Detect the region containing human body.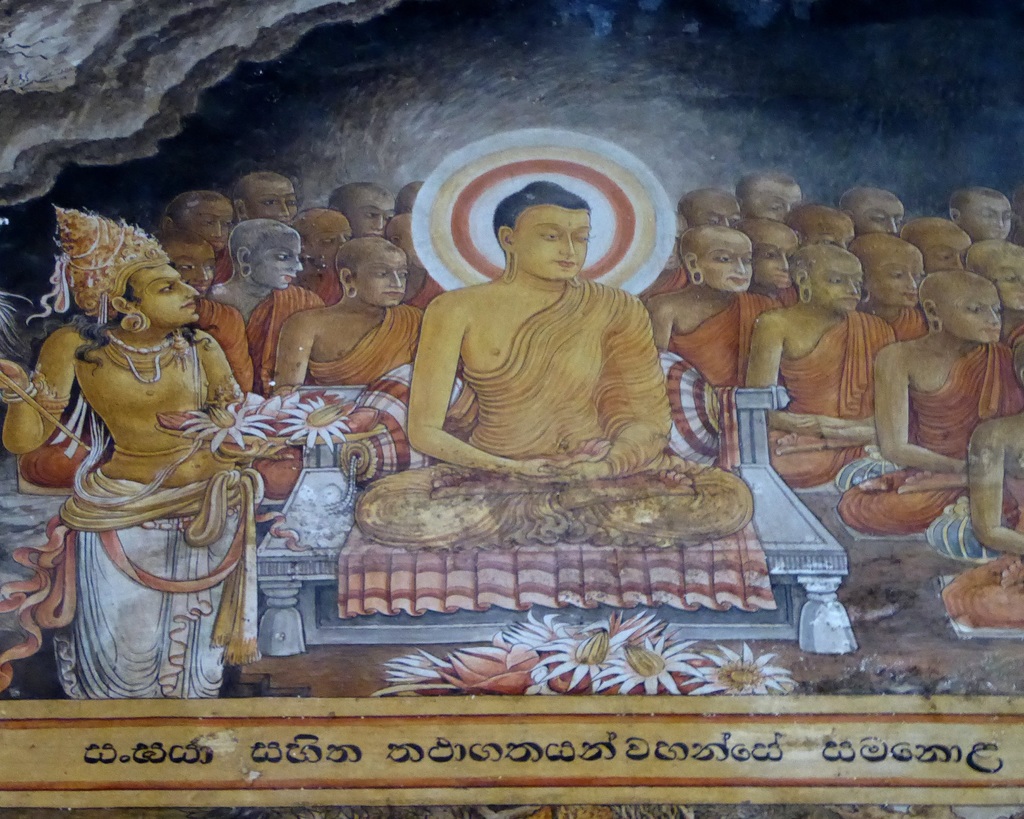
[372,188,668,508].
